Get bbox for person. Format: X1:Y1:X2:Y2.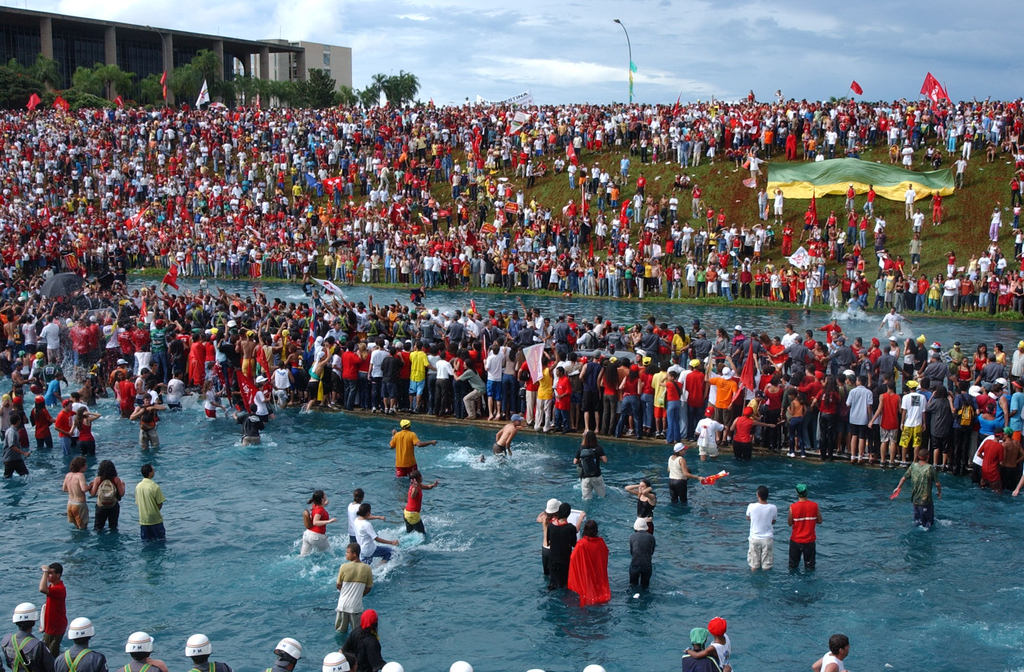
684:617:730:668.
